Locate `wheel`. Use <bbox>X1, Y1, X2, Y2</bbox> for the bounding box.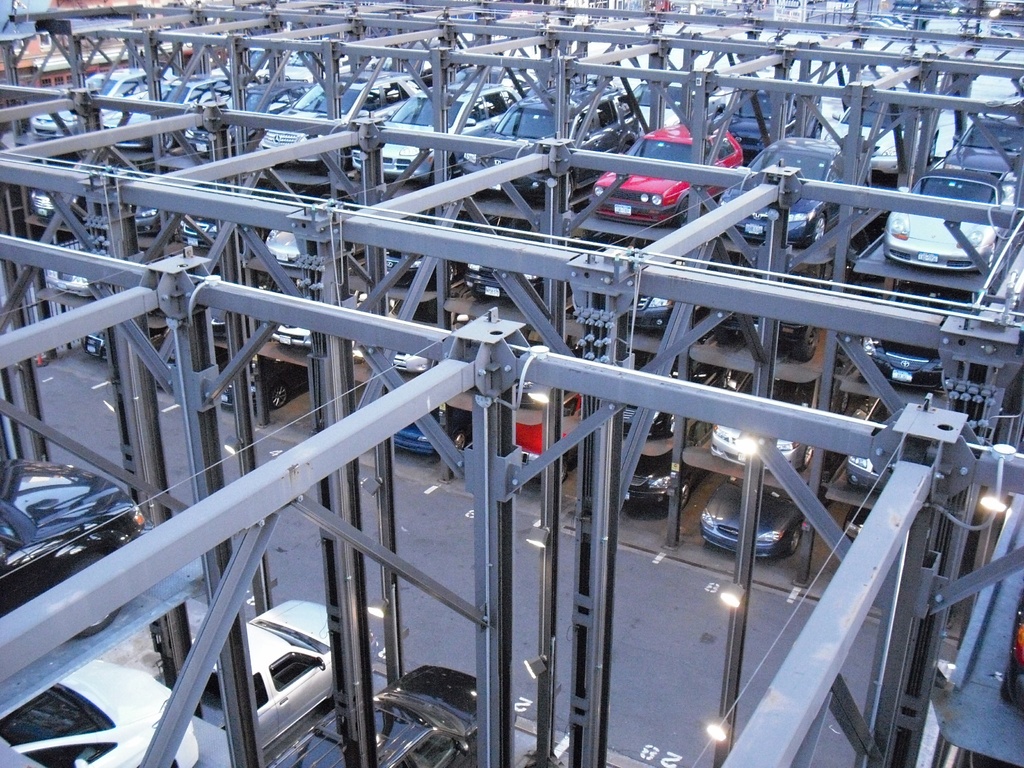
<bbox>786, 522, 803, 556</bbox>.
